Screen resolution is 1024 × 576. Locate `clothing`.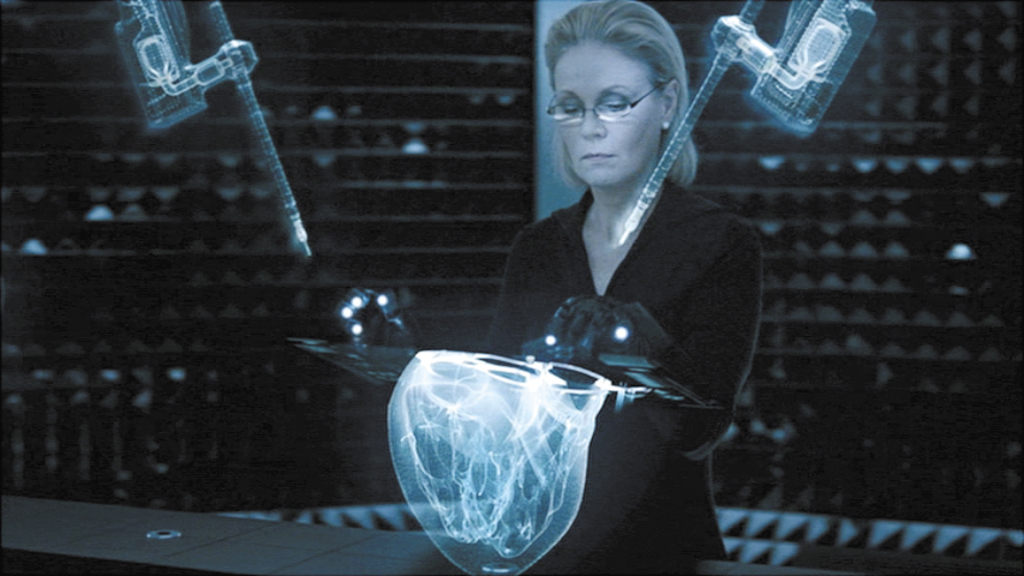
478, 185, 765, 562.
